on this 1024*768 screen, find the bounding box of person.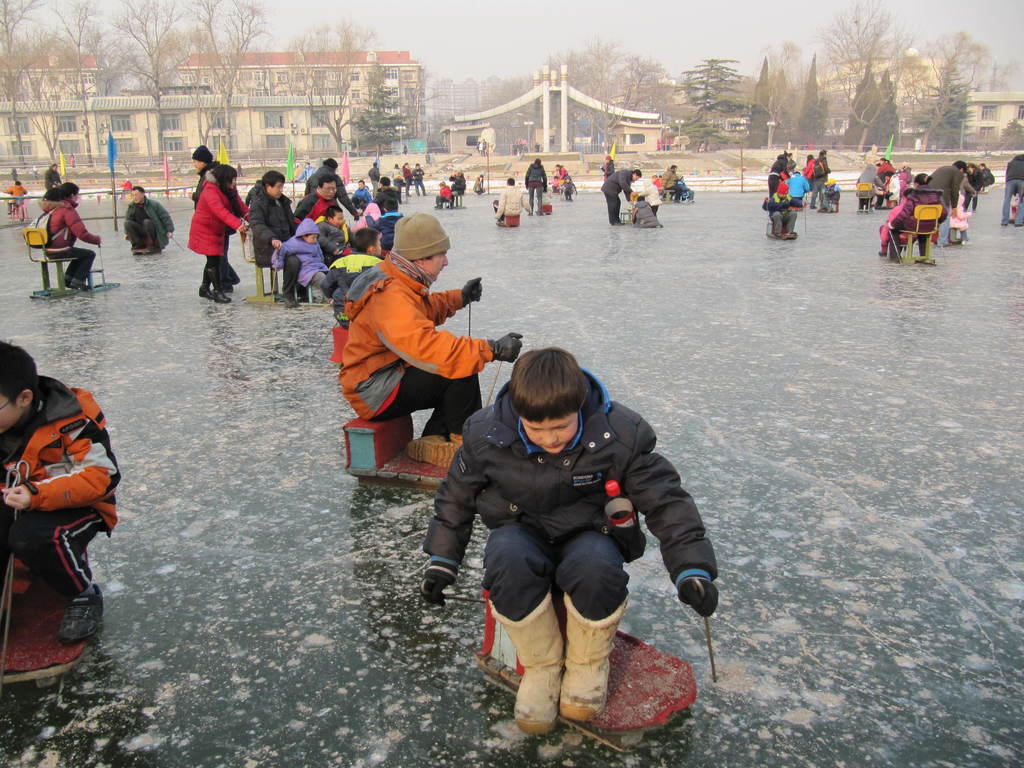
Bounding box: (997,152,1023,225).
